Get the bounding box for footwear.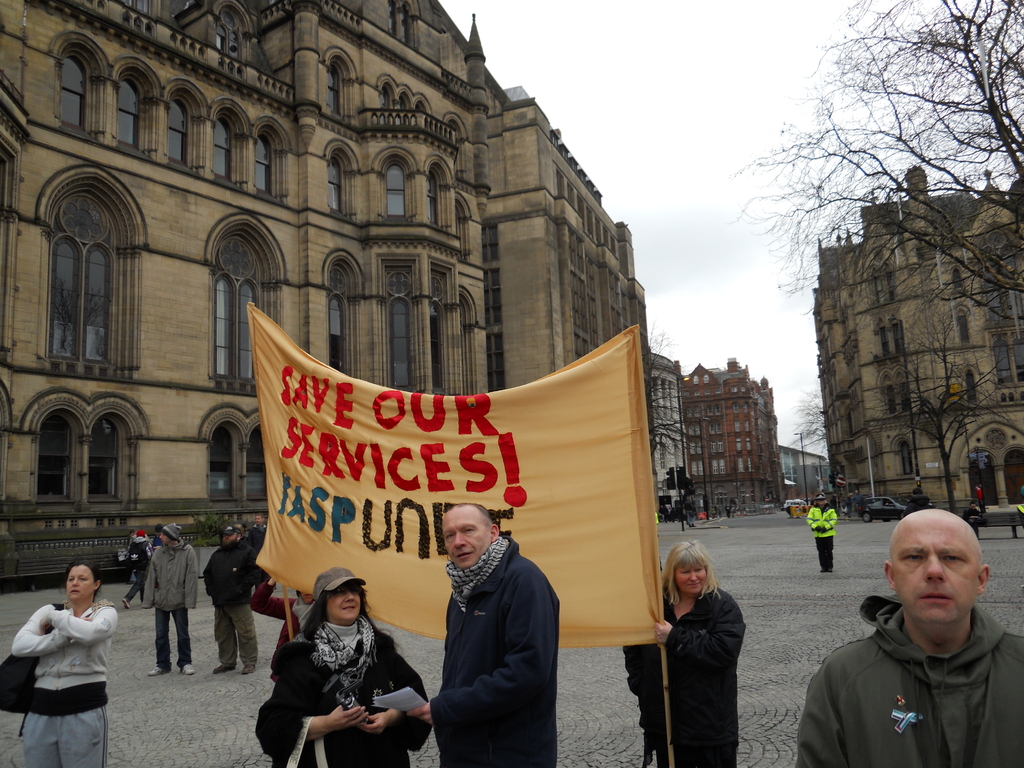
detection(182, 666, 194, 673).
